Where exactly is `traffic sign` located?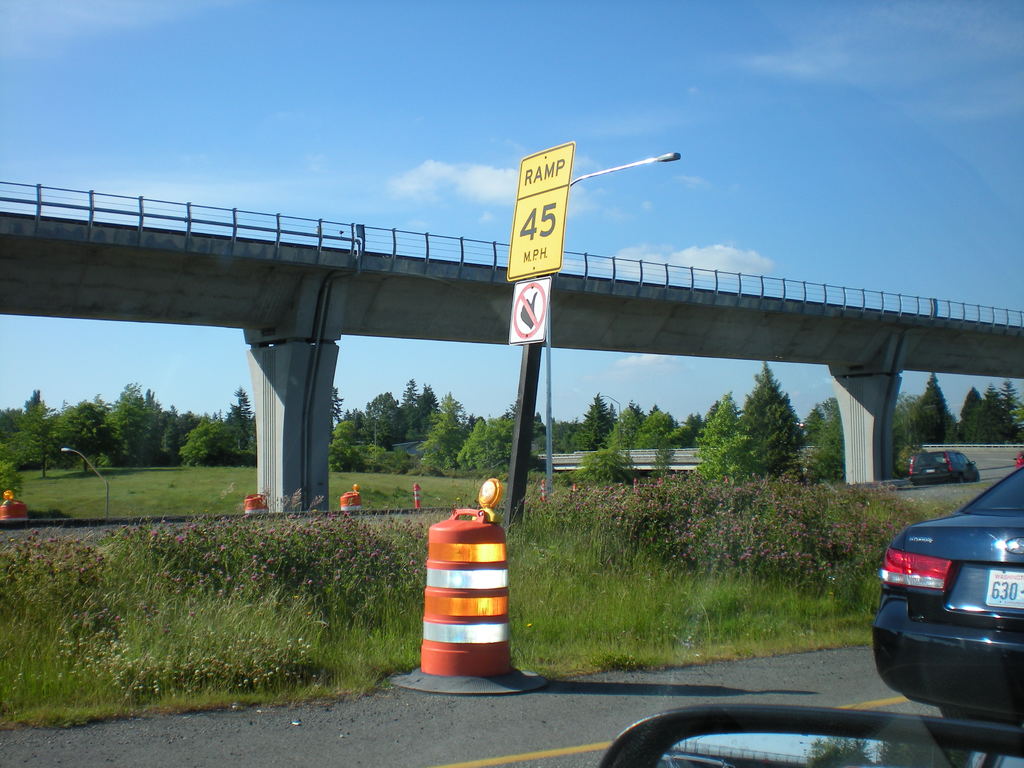
Its bounding box is region(505, 143, 575, 282).
